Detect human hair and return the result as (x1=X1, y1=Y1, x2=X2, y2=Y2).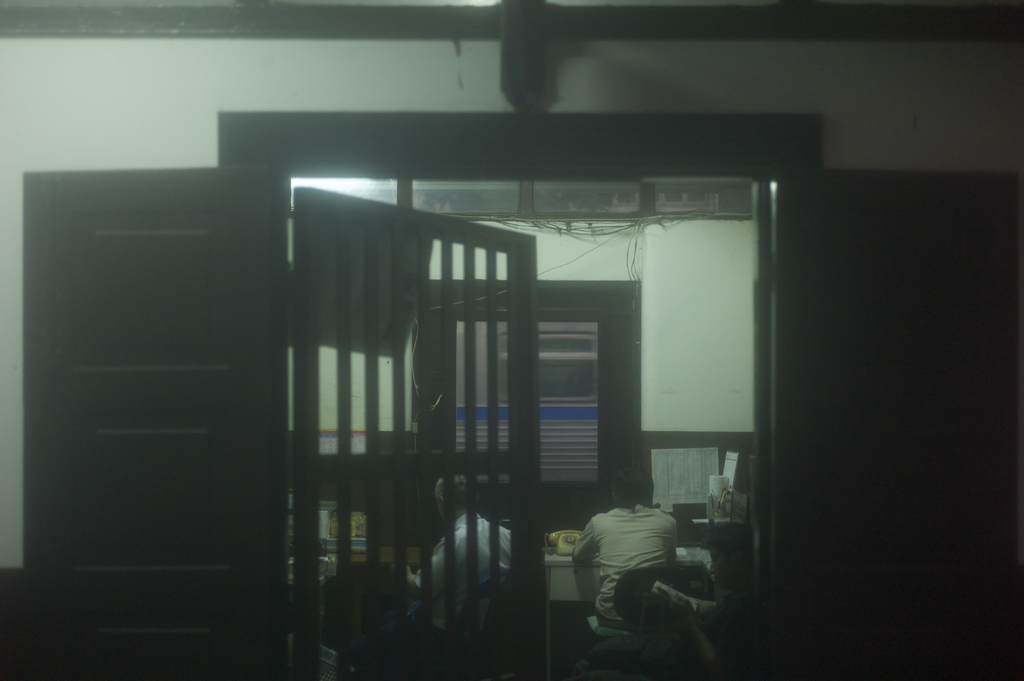
(x1=609, y1=466, x2=656, y2=516).
